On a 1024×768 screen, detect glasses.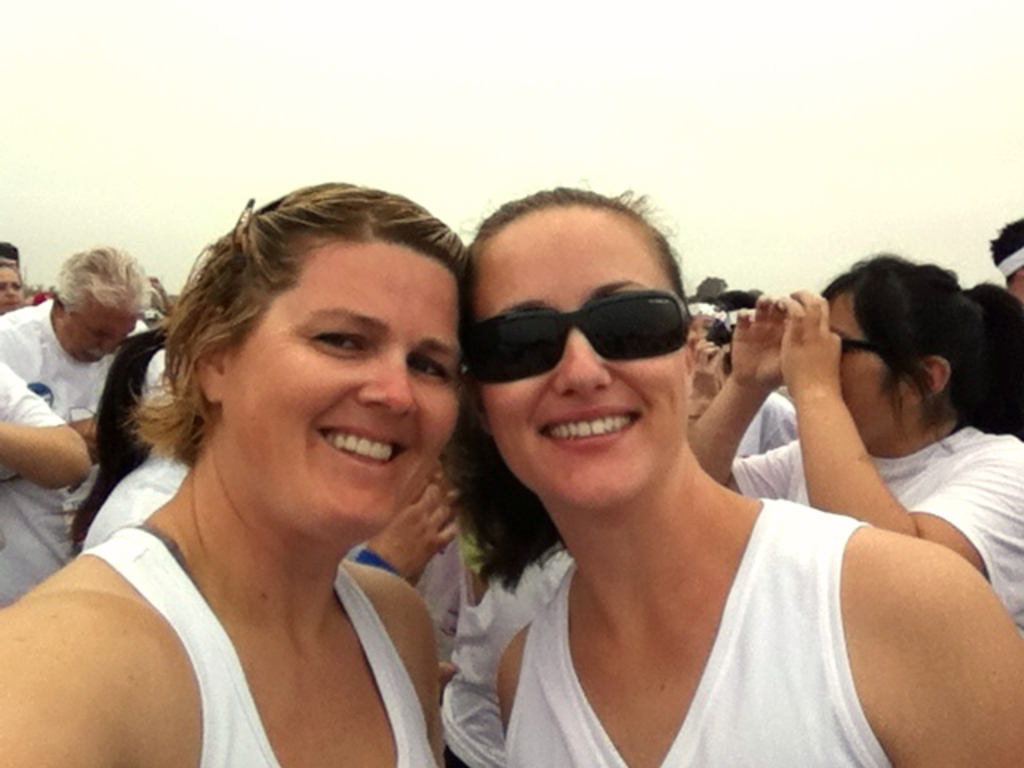
461/285/731/387.
